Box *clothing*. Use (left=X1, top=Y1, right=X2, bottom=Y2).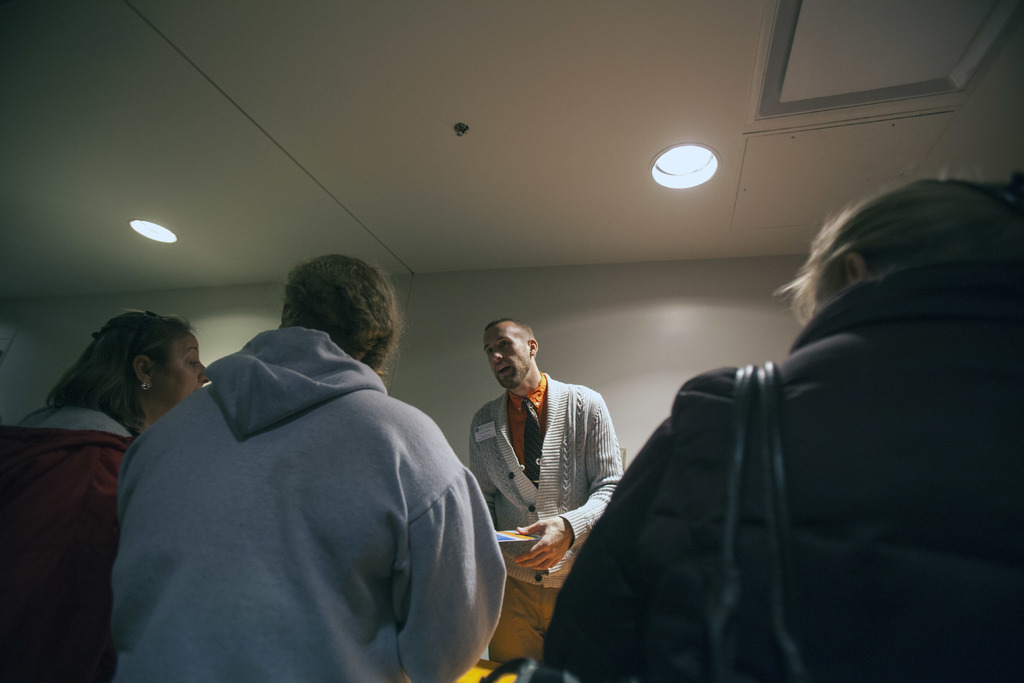
(left=467, top=377, right=620, bottom=663).
